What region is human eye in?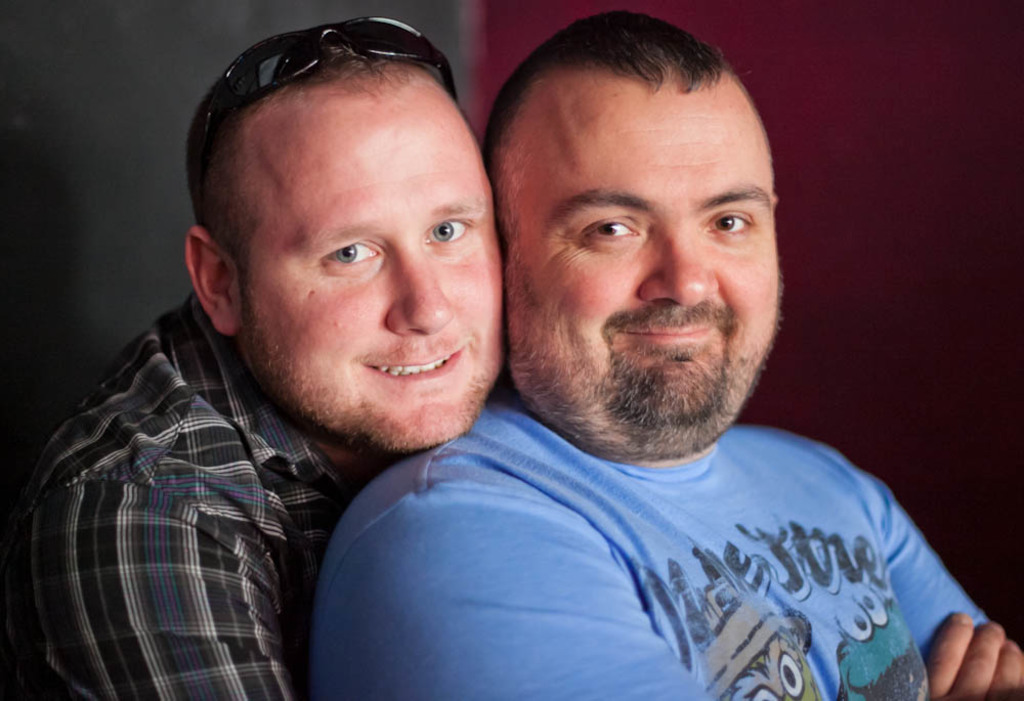
box(422, 214, 479, 252).
